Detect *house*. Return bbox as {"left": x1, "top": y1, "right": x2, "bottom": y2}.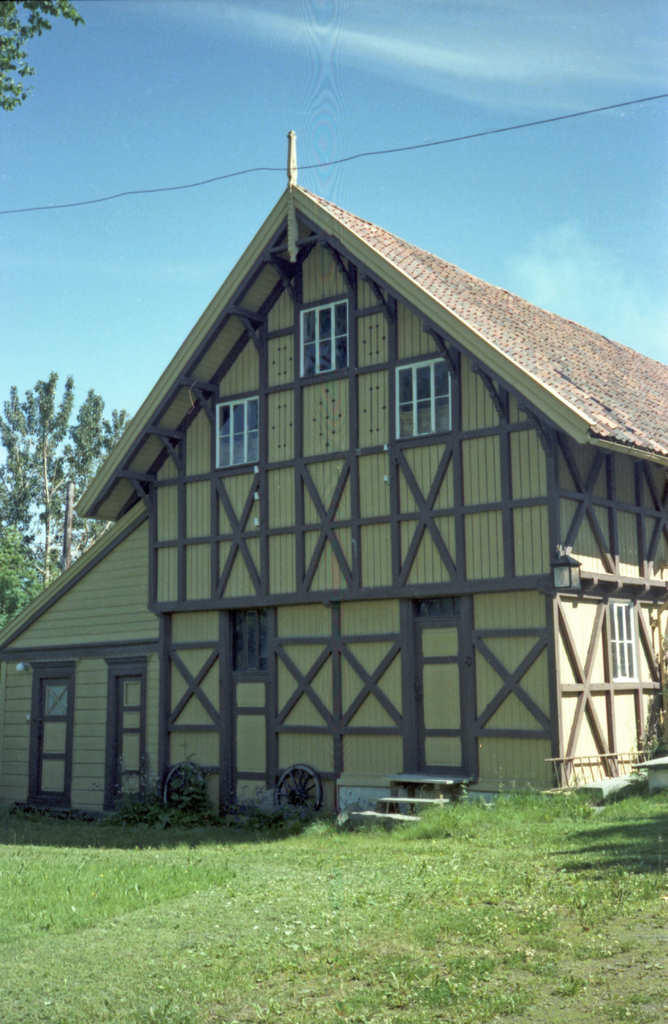
{"left": 4, "top": 134, "right": 667, "bottom": 819}.
